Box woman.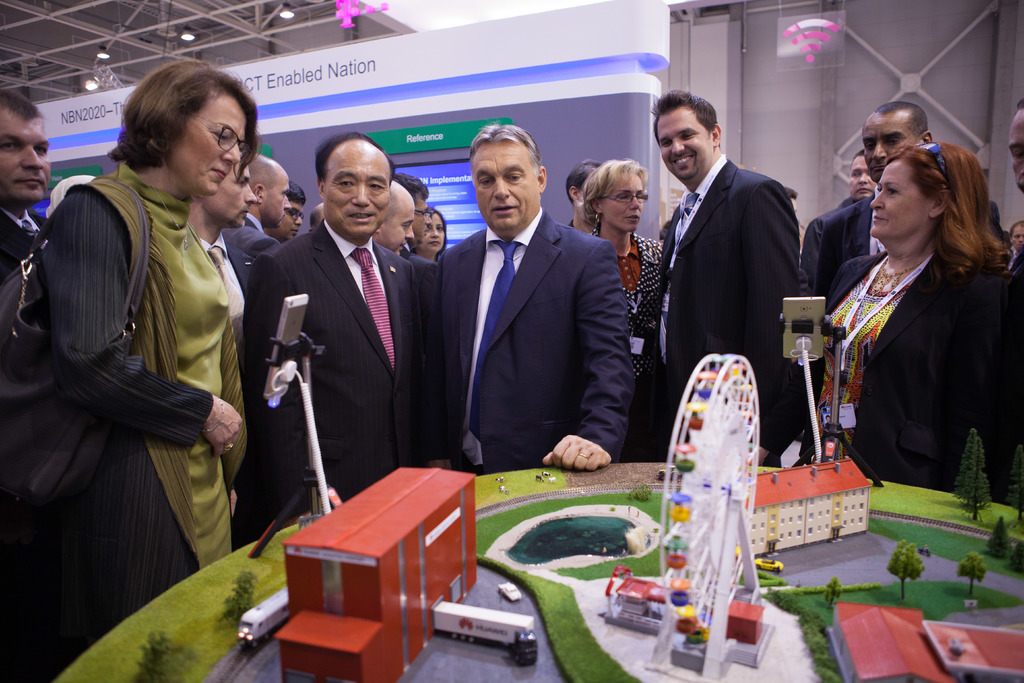
(822,113,997,534).
